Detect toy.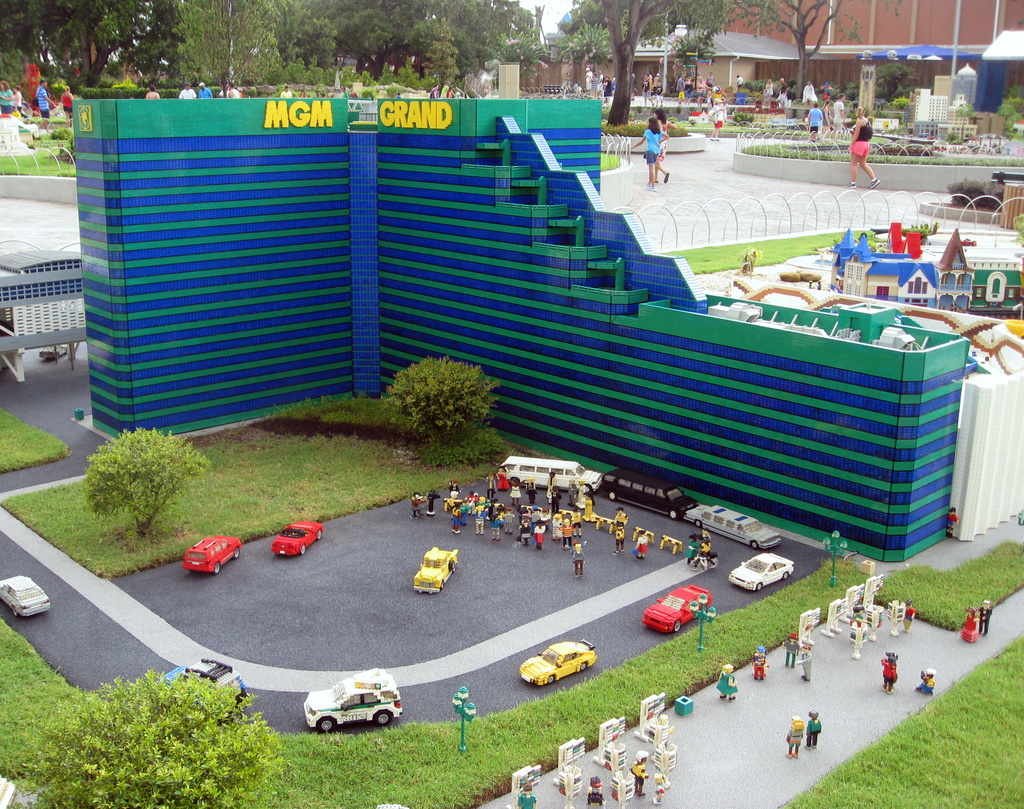
Detected at bbox=[912, 663, 938, 698].
